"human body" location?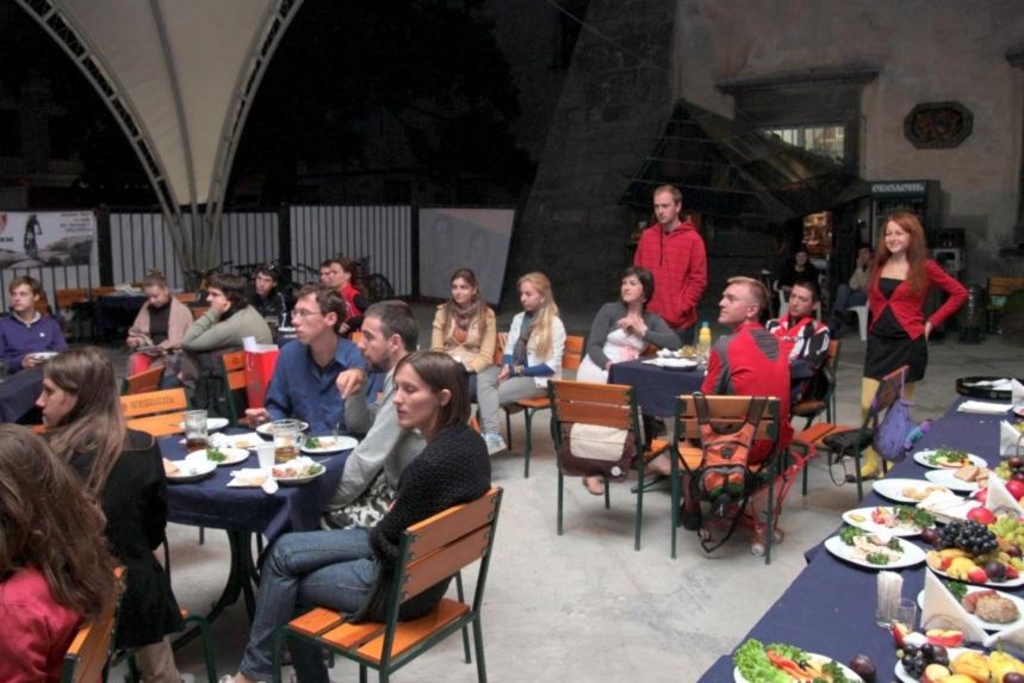
579,266,683,496
